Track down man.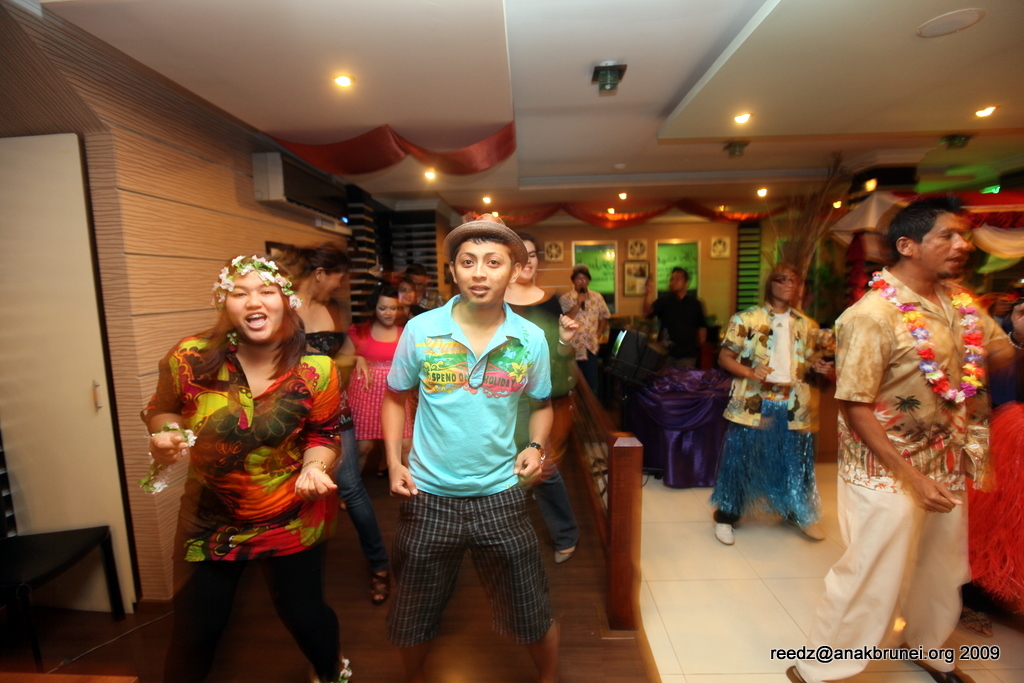
Tracked to 648,266,711,368.
